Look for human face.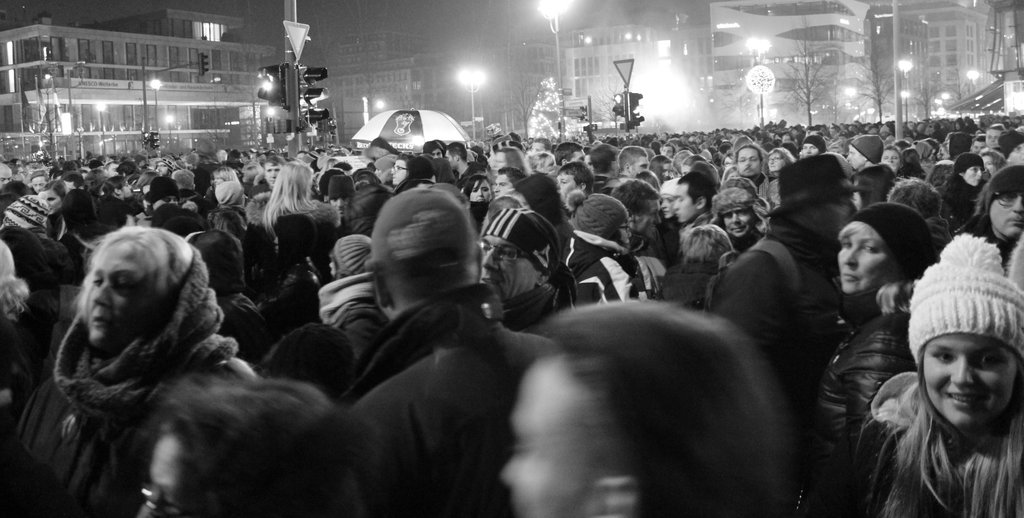
Found: bbox=[730, 145, 758, 181].
